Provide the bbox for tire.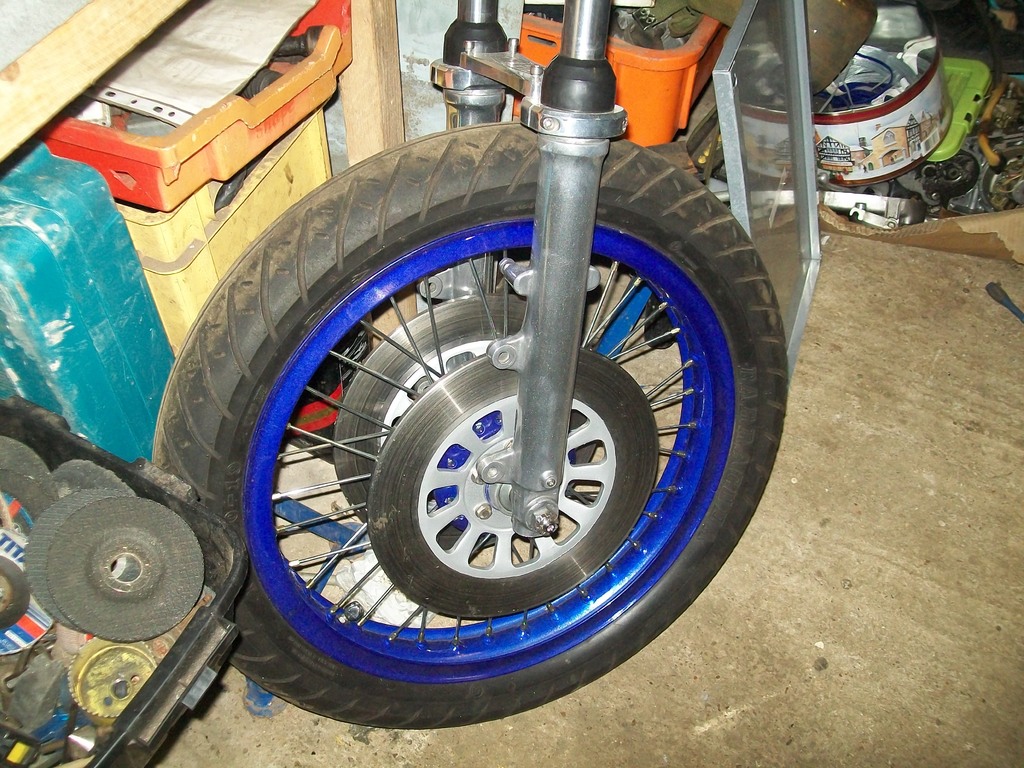
region(216, 157, 746, 712).
